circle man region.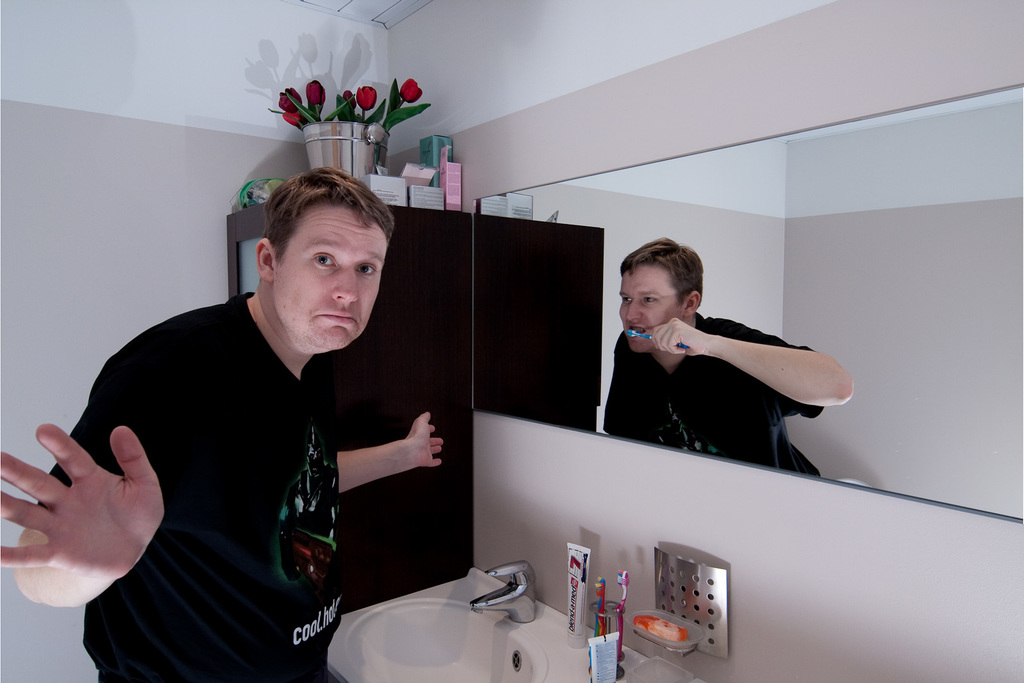
Region: 48:152:451:666.
